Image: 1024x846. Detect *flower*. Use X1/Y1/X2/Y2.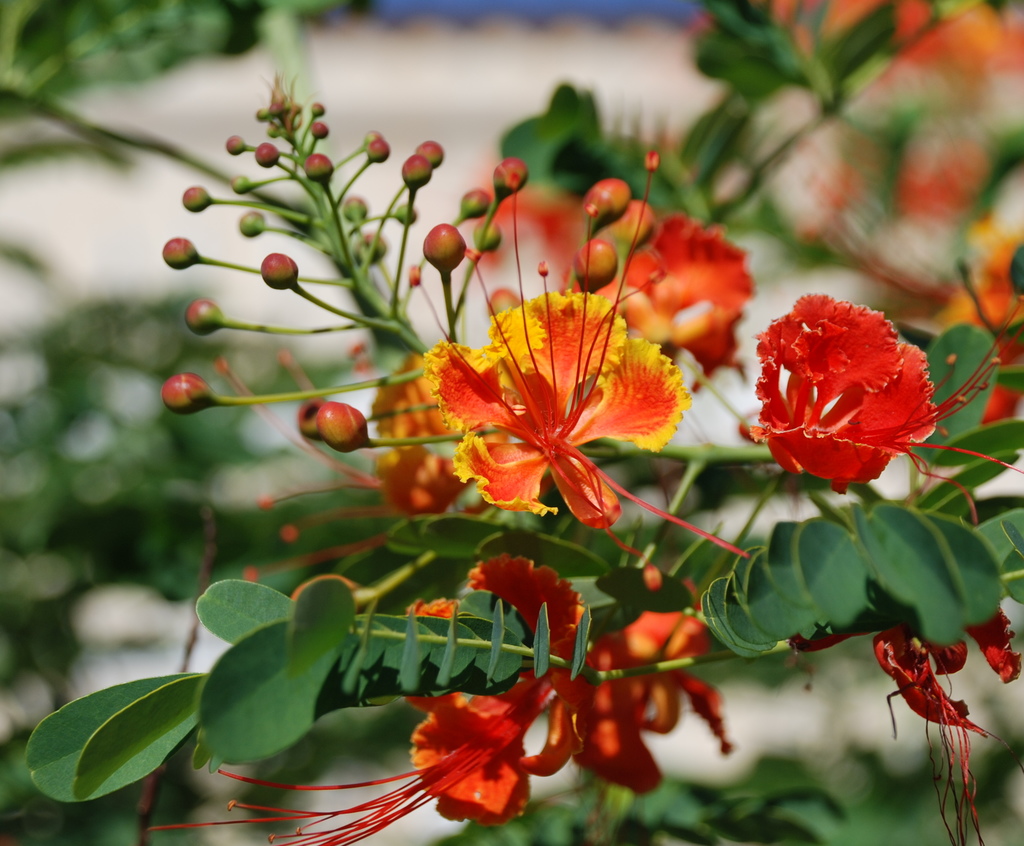
474/196/755/399.
